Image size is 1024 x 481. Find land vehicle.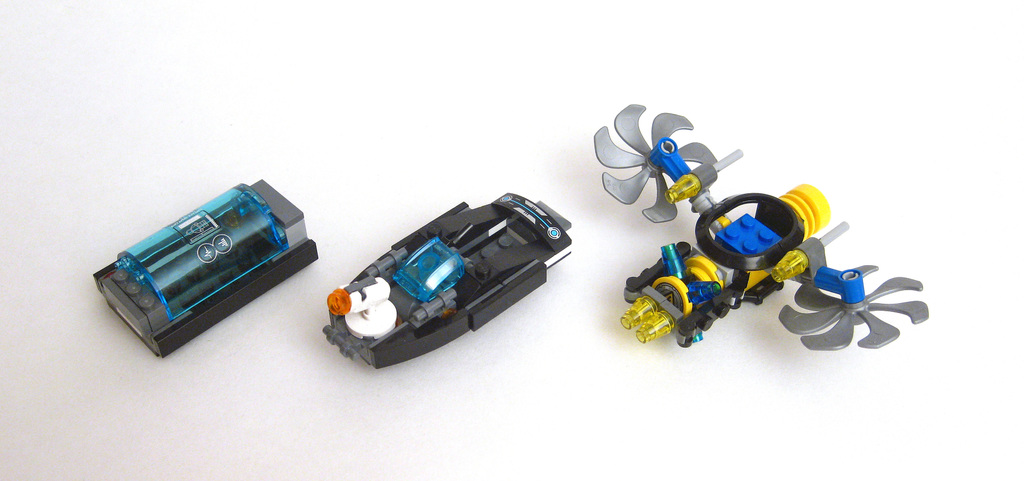
{"x1": 92, "y1": 174, "x2": 320, "y2": 363}.
